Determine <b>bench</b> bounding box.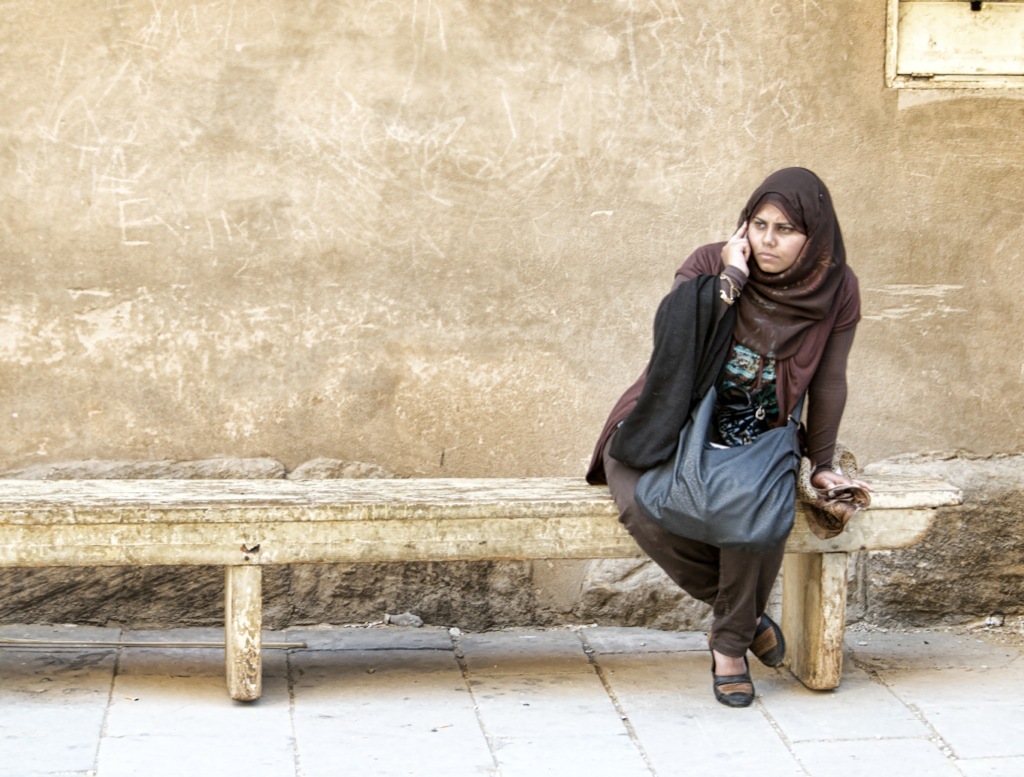
Determined: Rect(0, 456, 977, 715).
